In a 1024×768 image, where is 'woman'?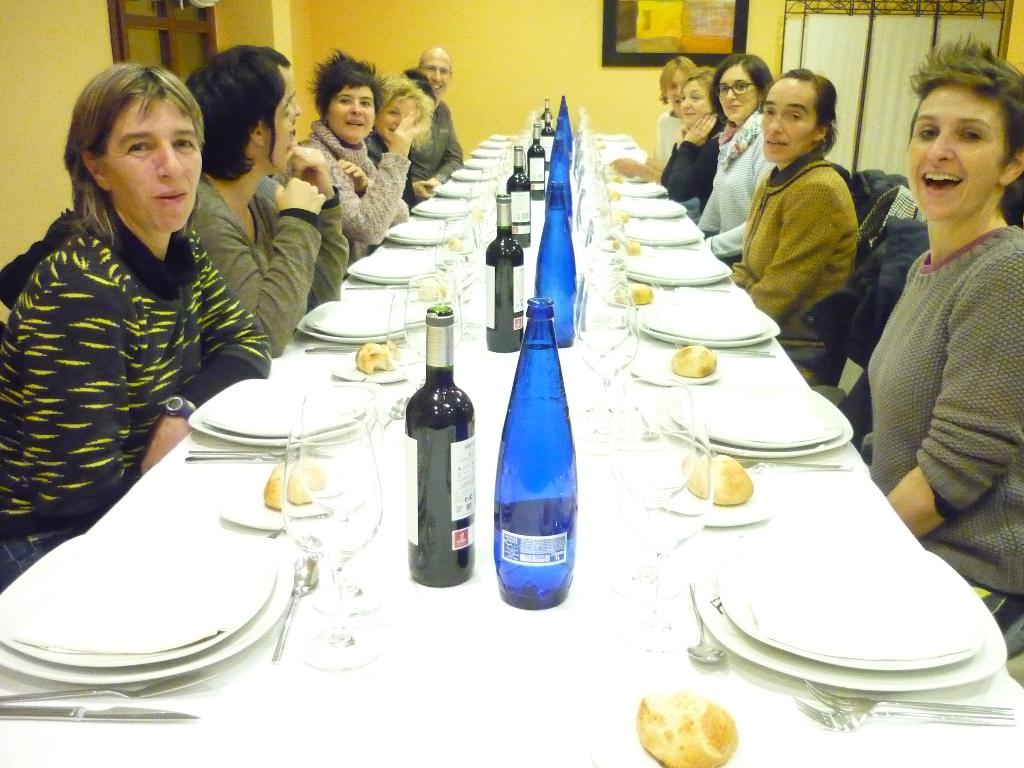
3 57 265 632.
